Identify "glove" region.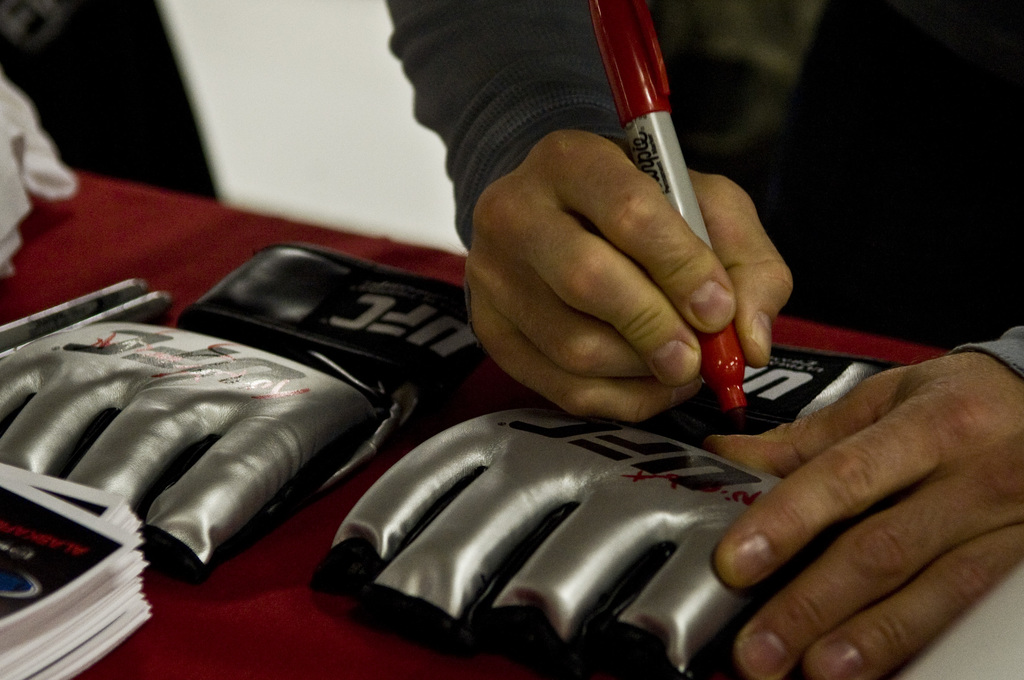
Region: 307:343:885:679.
